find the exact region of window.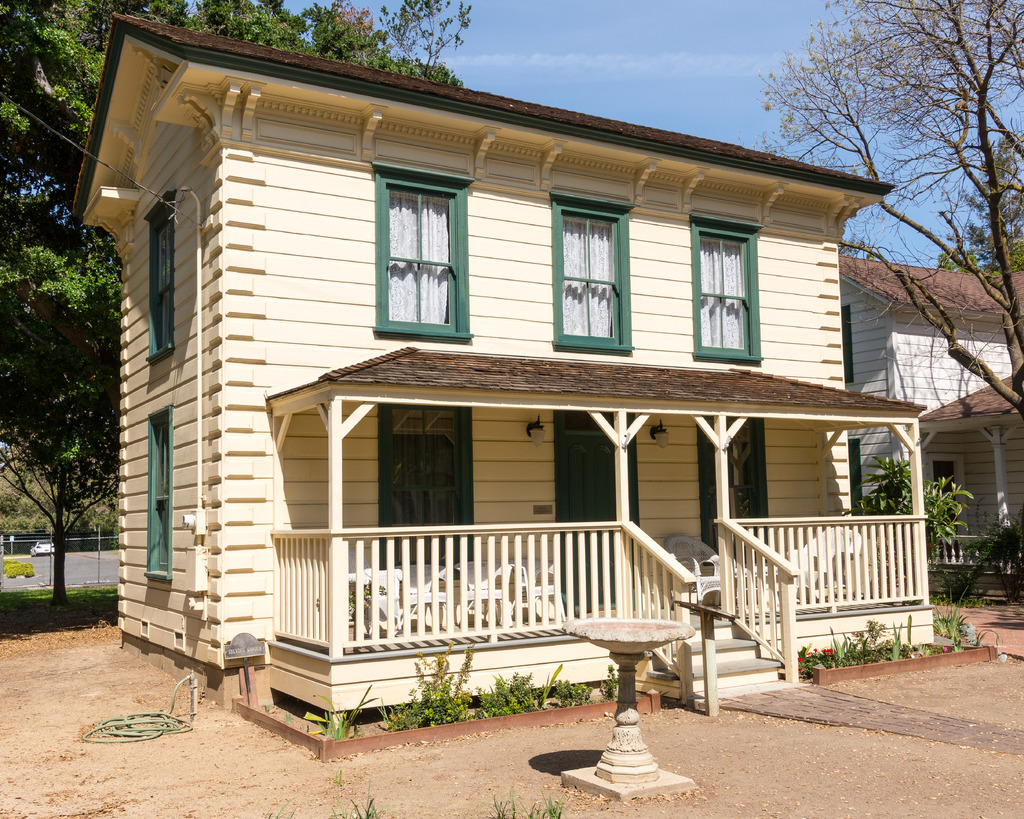
Exact region: region(143, 403, 176, 583).
